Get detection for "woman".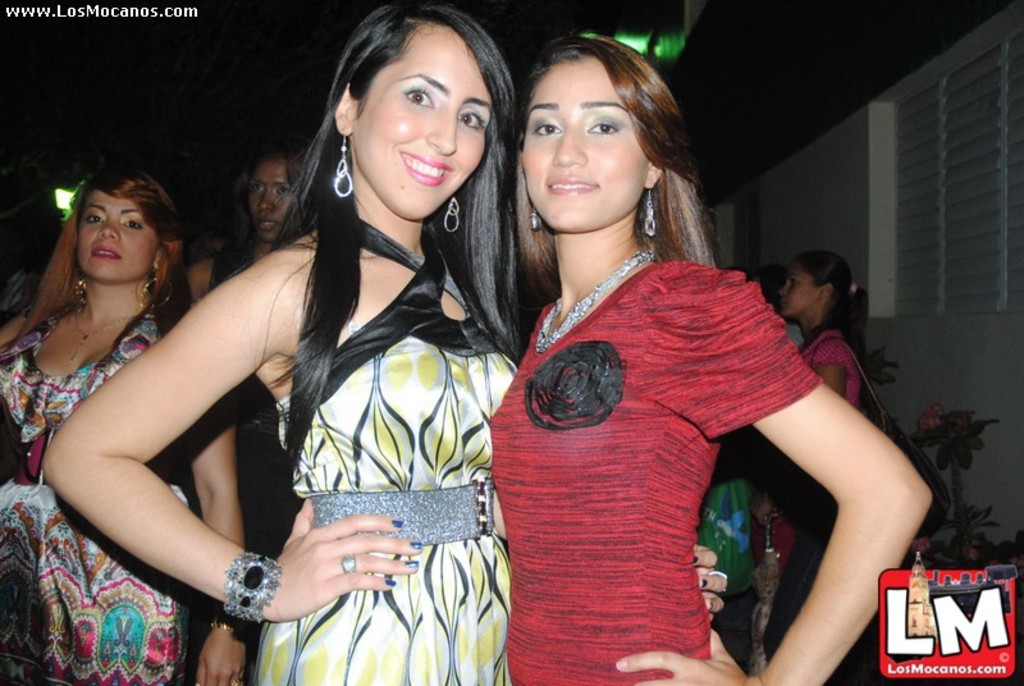
Detection: 127 42 603 685.
